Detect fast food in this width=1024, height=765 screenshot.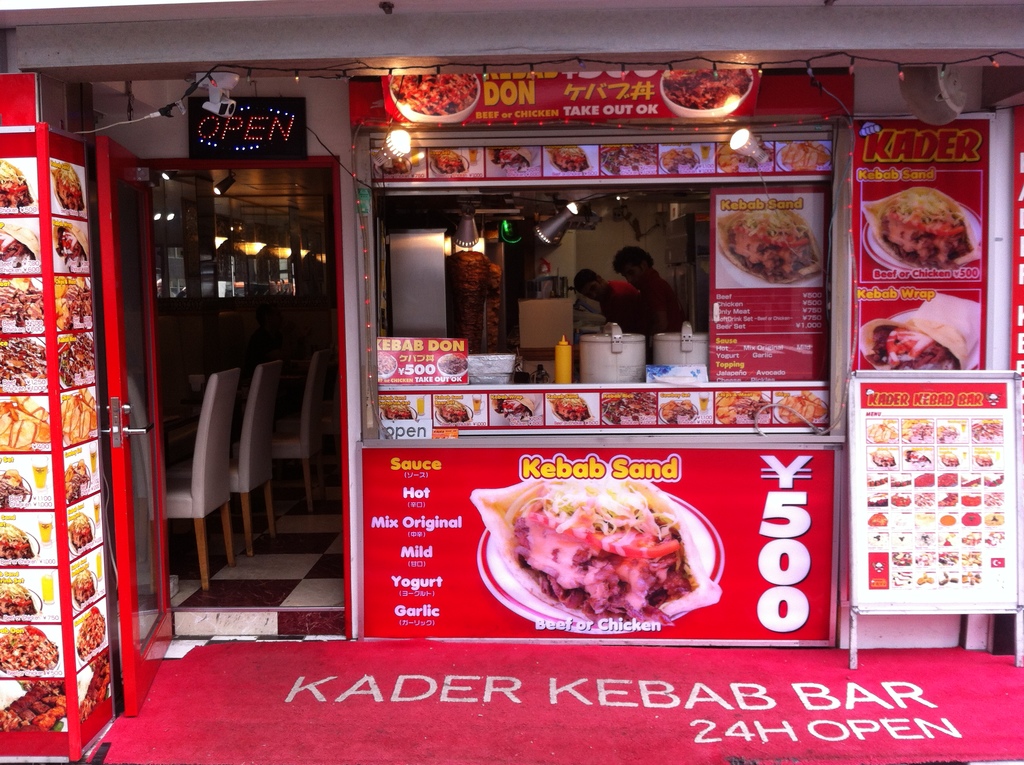
Detection: region(872, 443, 892, 465).
